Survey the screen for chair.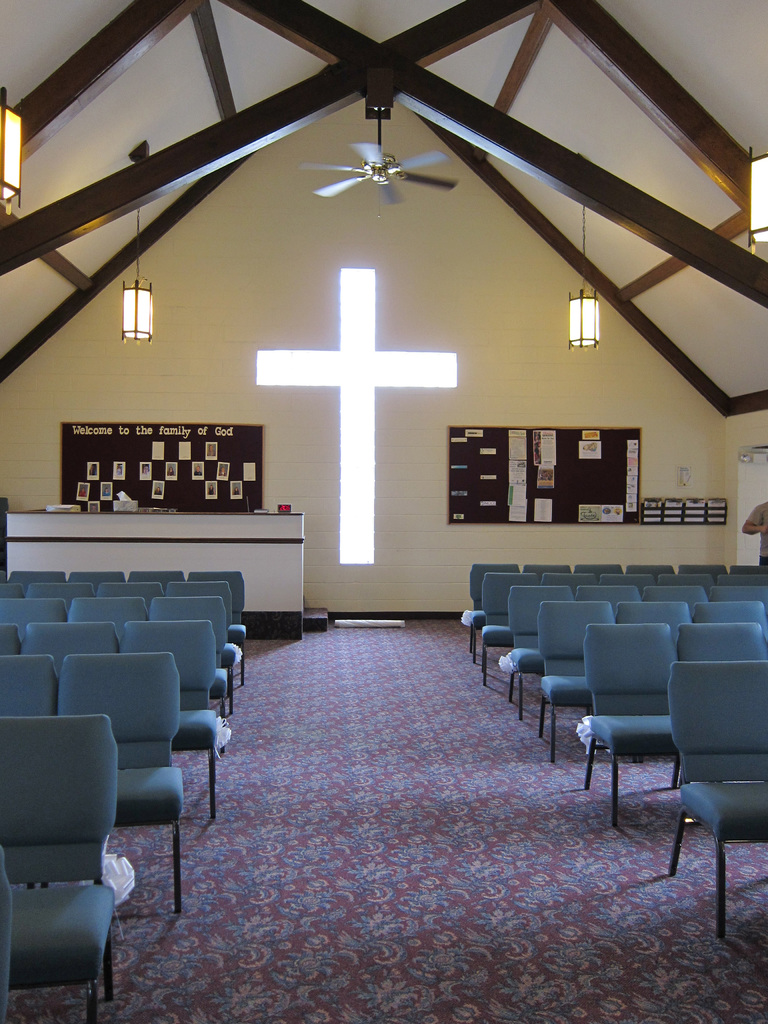
Survey found: box(604, 567, 651, 592).
